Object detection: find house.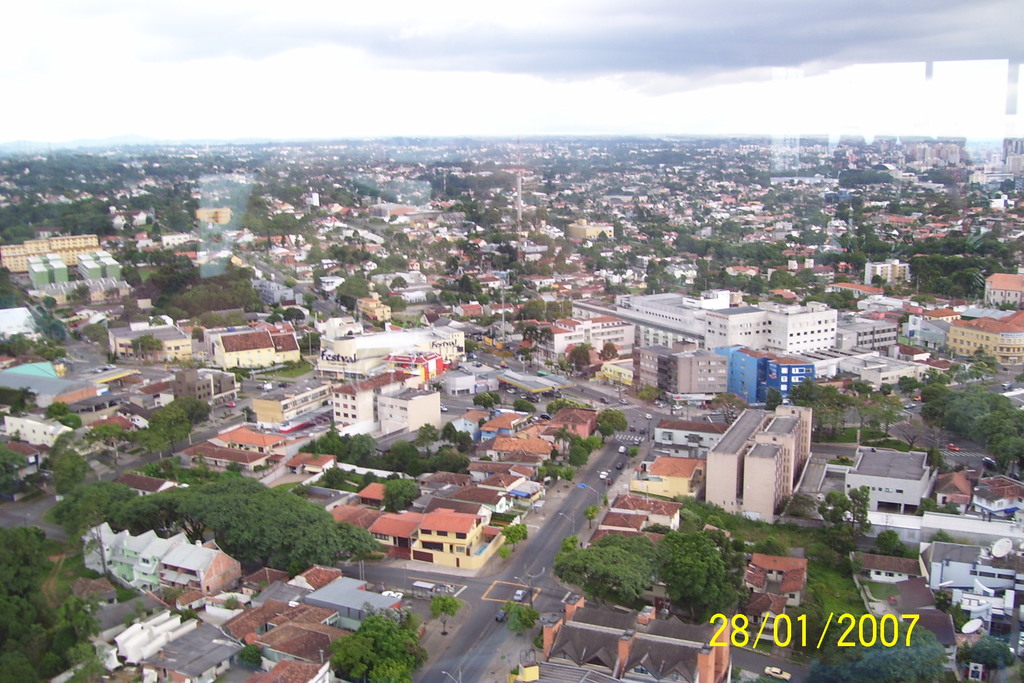
detection(75, 406, 147, 456).
